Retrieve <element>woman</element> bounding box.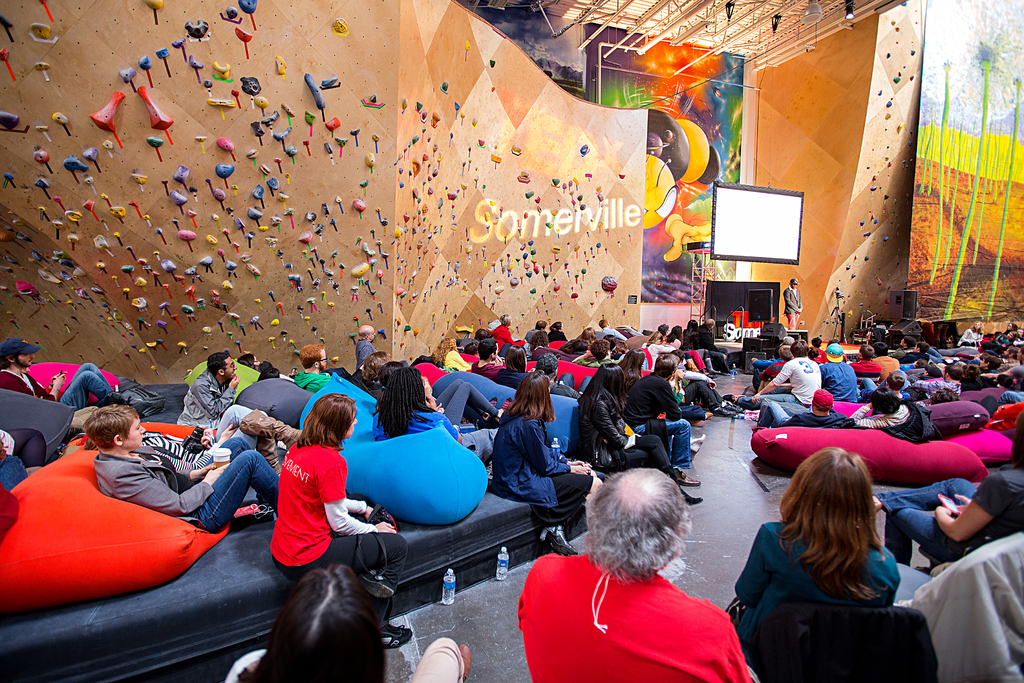
Bounding box: left=742, top=452, right=925, bottom=679.
